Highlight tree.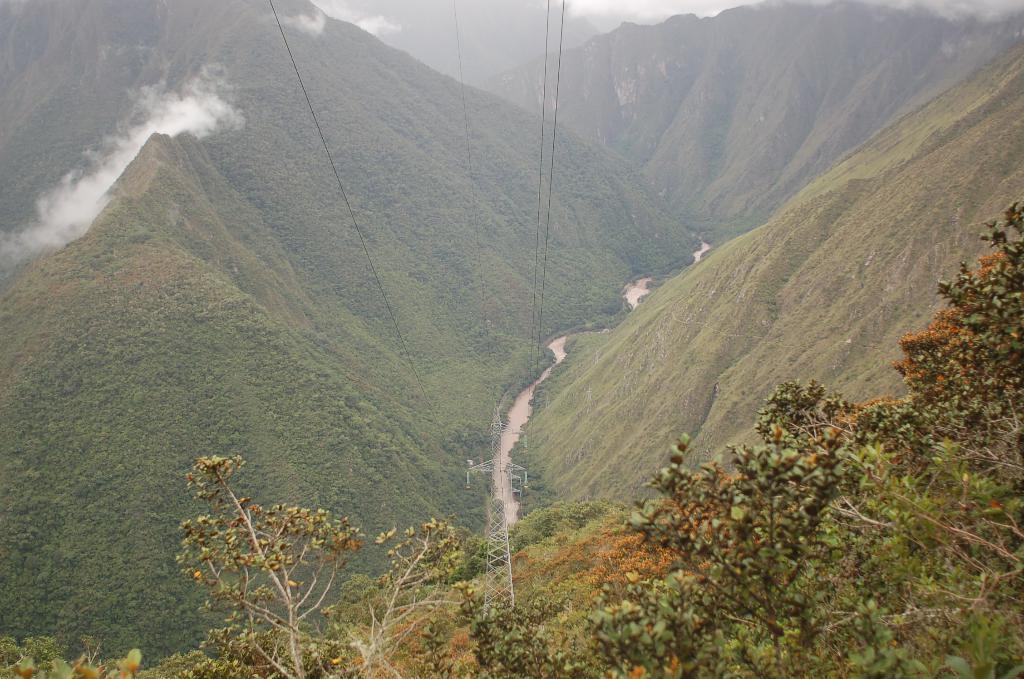
Highlighted region: detection(439, 502, 621, 582).
